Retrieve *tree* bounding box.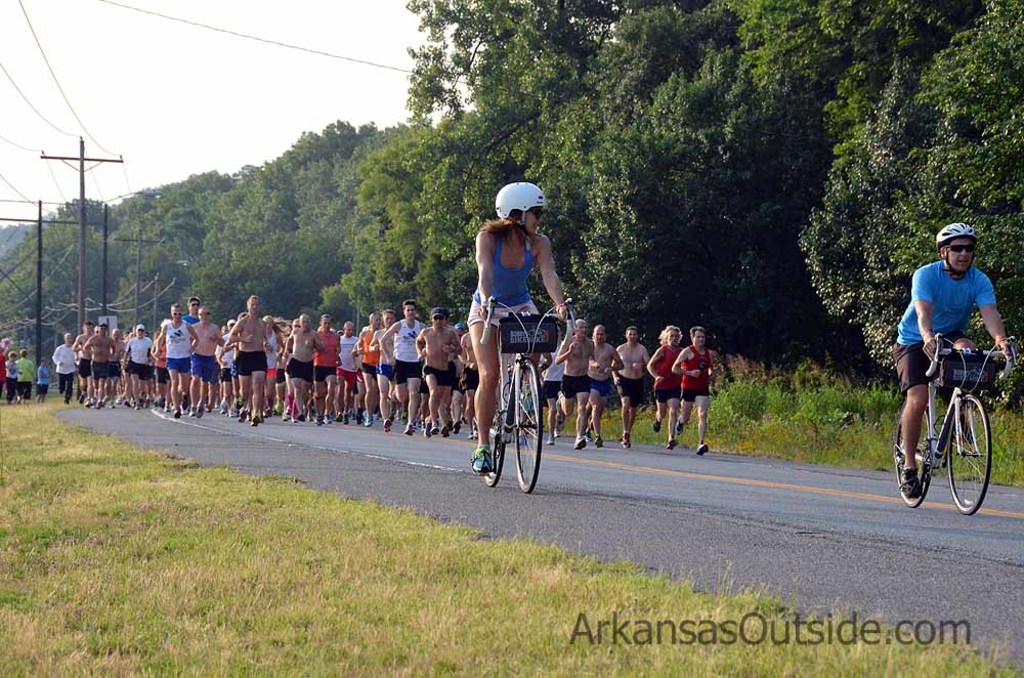
Bounding box: [x1=847, y1=2, x2=1023, y2=308].
